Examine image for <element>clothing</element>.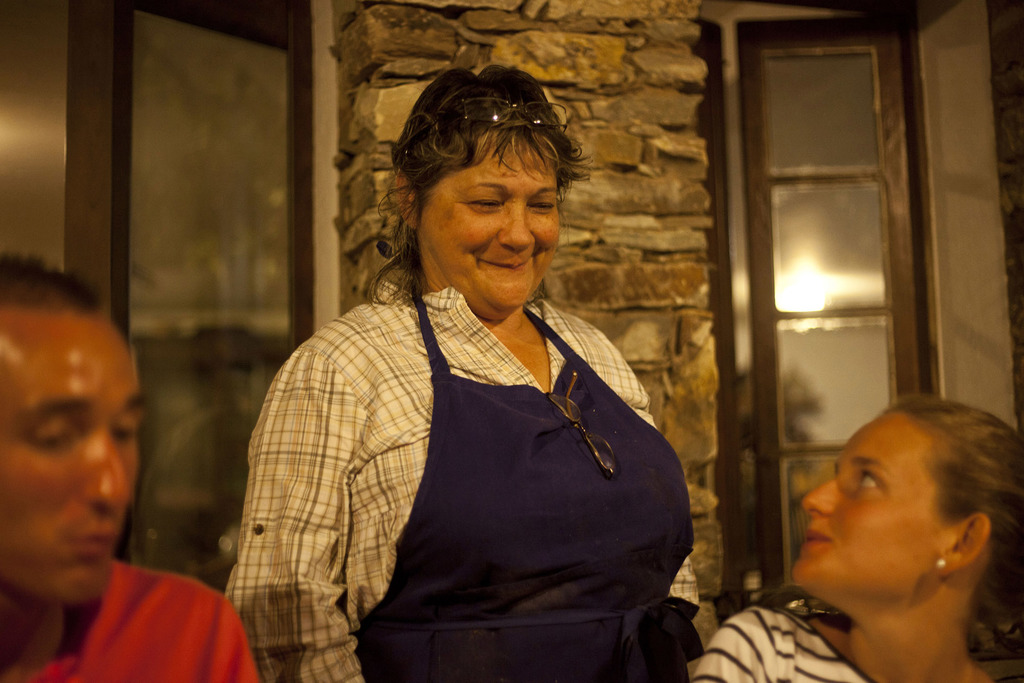
Examination result: [x1=0, y1=562, x2=260, y2=682].
